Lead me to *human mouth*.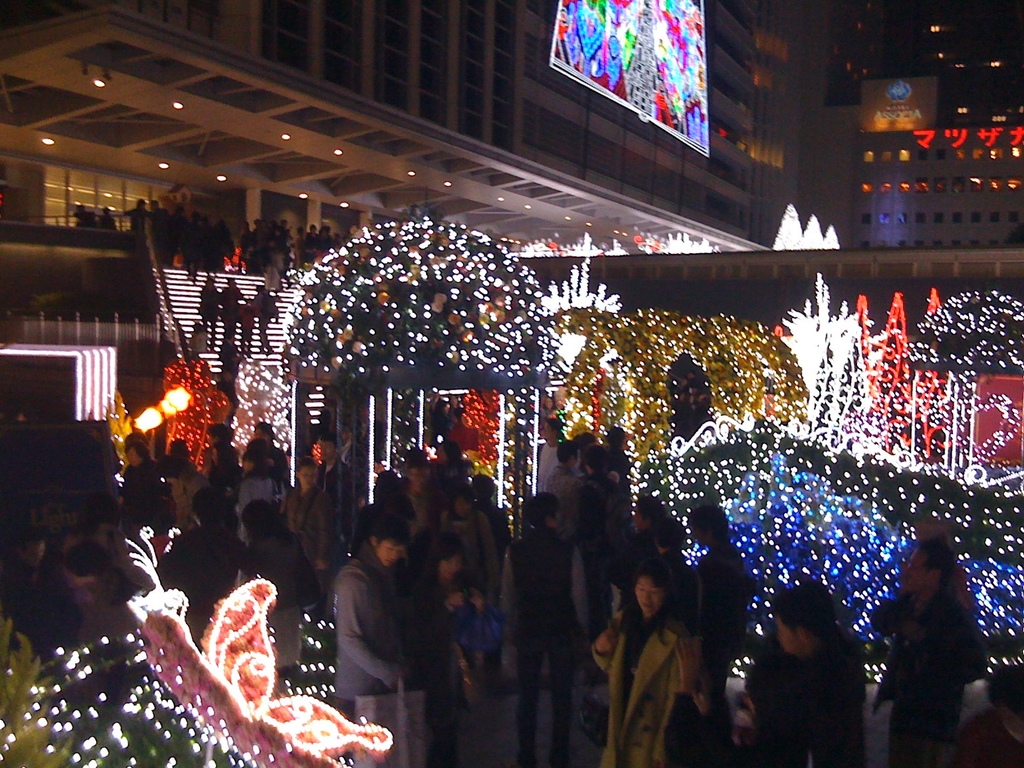
Lead to 386 561 391 563.
